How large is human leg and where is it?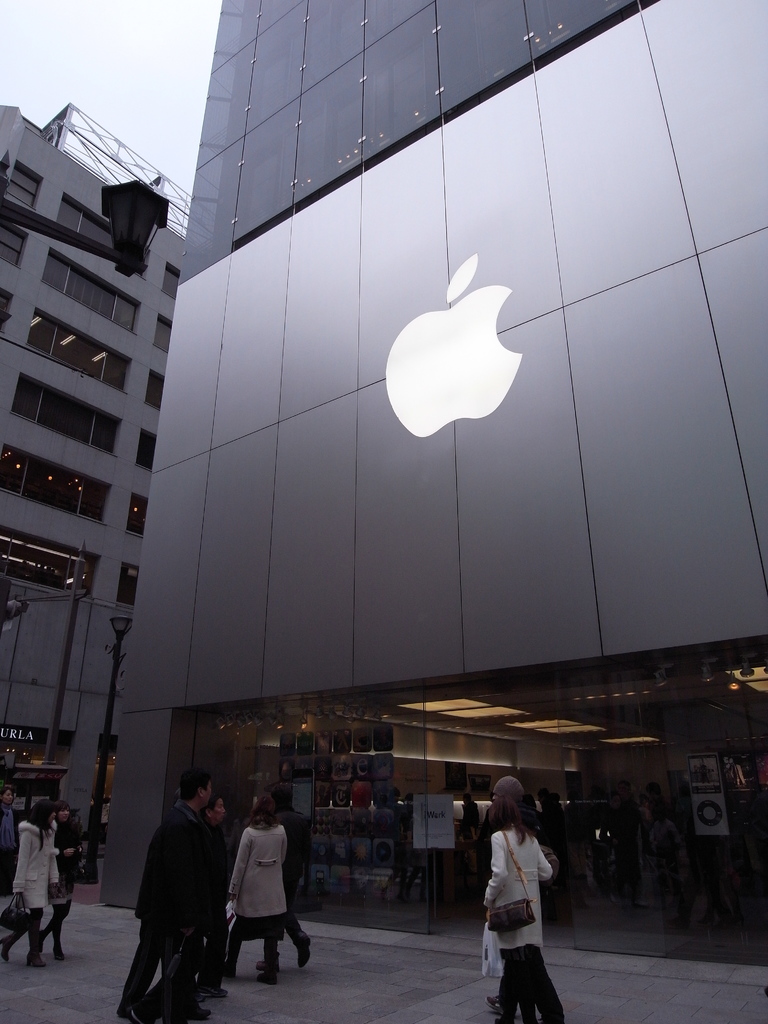
Bounding box: box=[266, 925, 282, 984].
